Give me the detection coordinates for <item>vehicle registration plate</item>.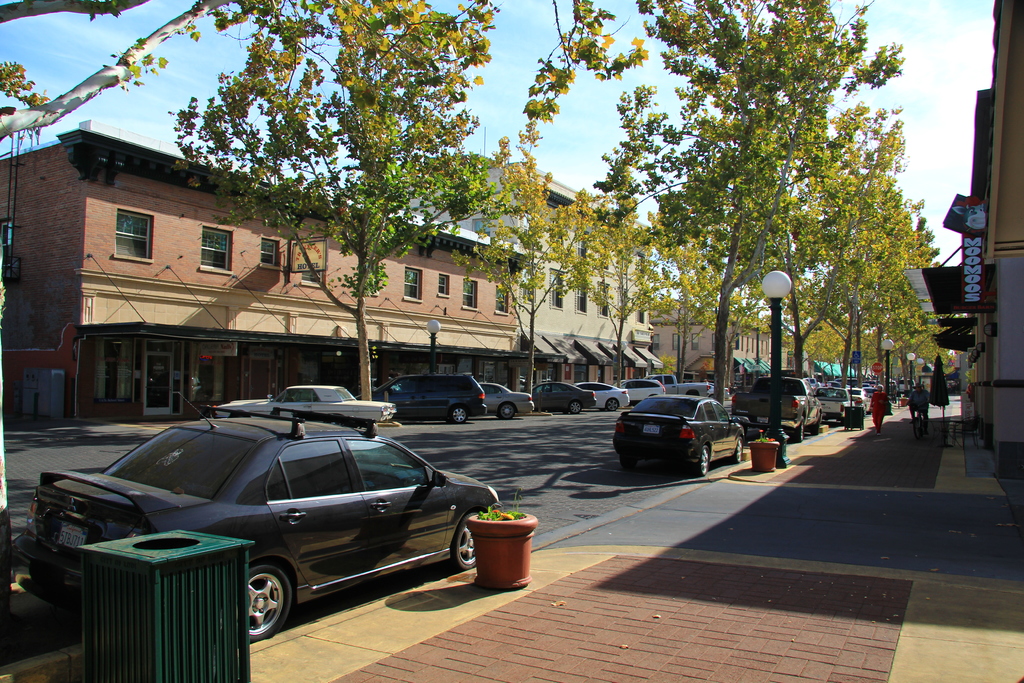
bbox=(640, 425, 659, 434).
